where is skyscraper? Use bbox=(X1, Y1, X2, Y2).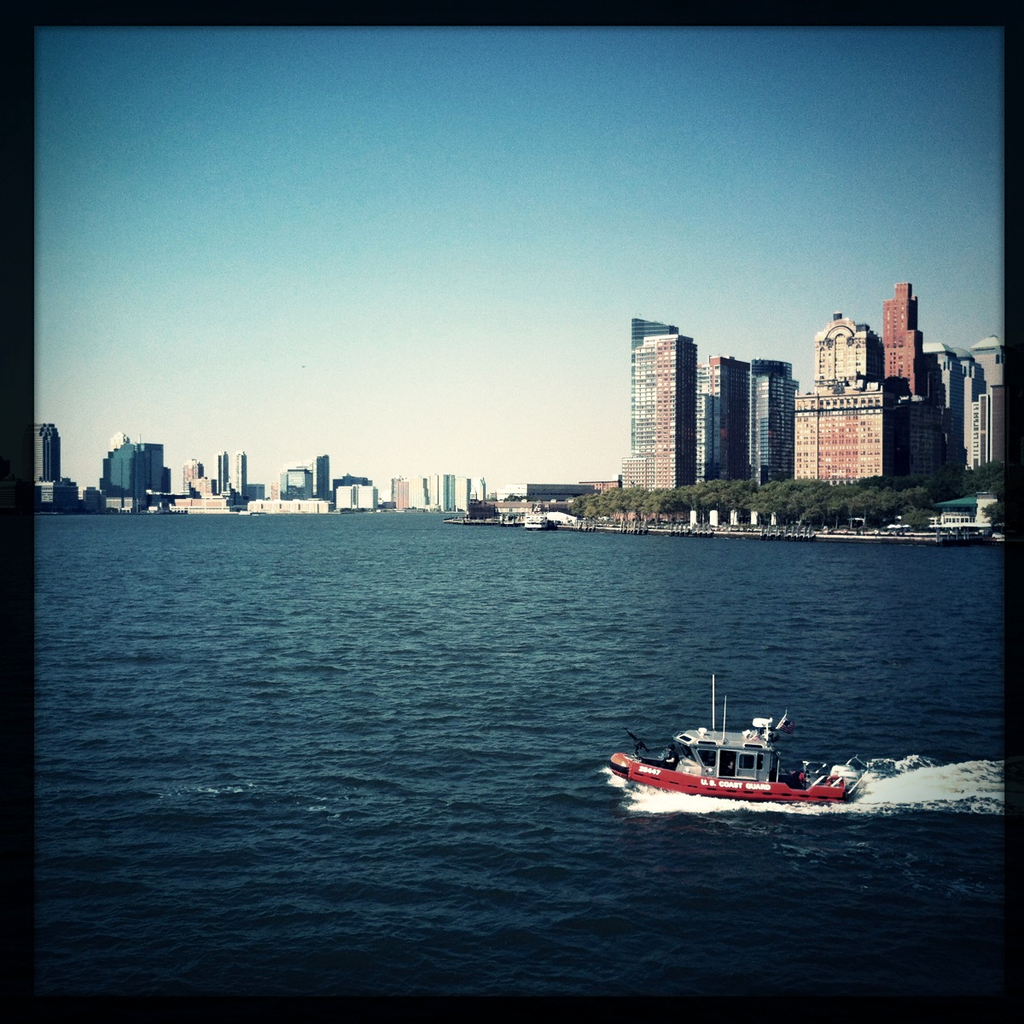
bbox=(235, 449, 247, 495).
